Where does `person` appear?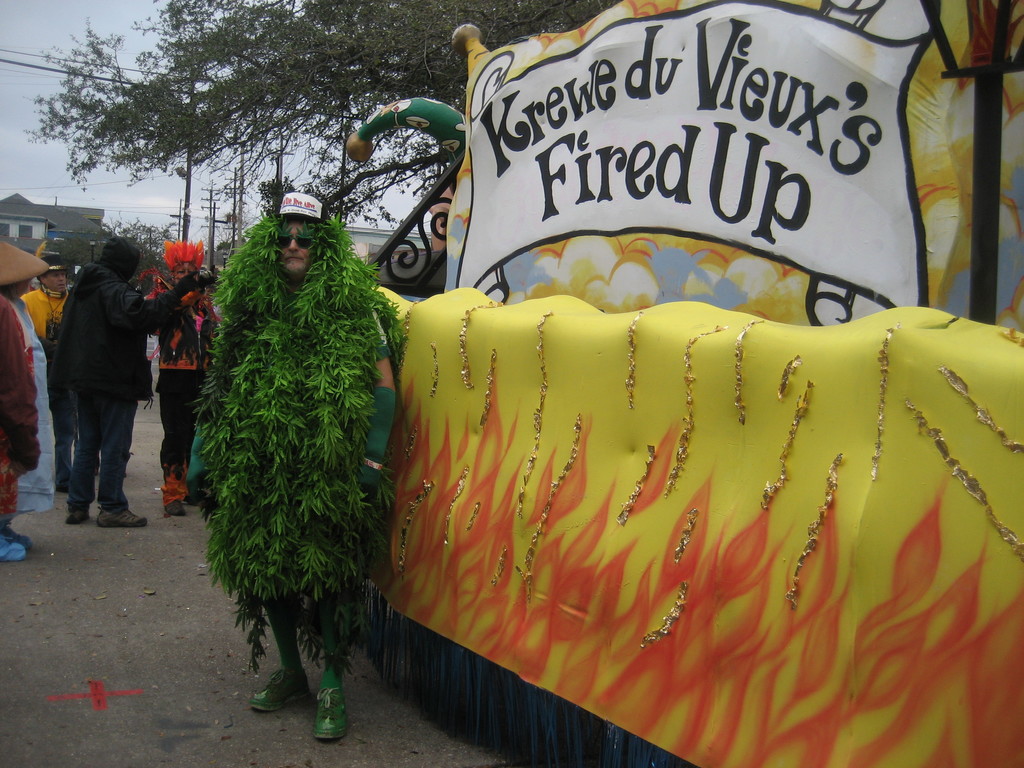
Appears at (17, 248, 79, 497).
